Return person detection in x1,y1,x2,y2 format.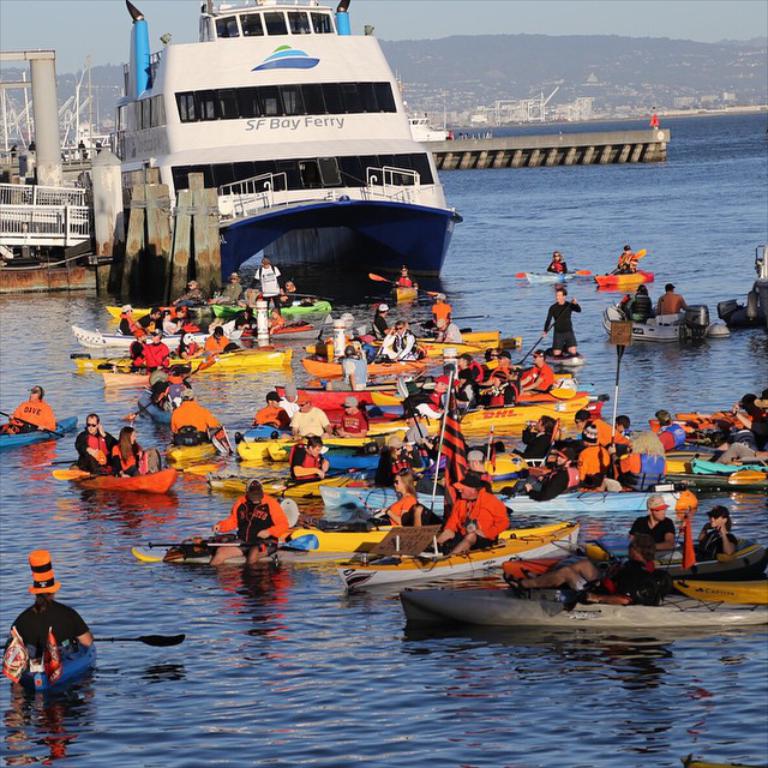
172,306,190,335.
